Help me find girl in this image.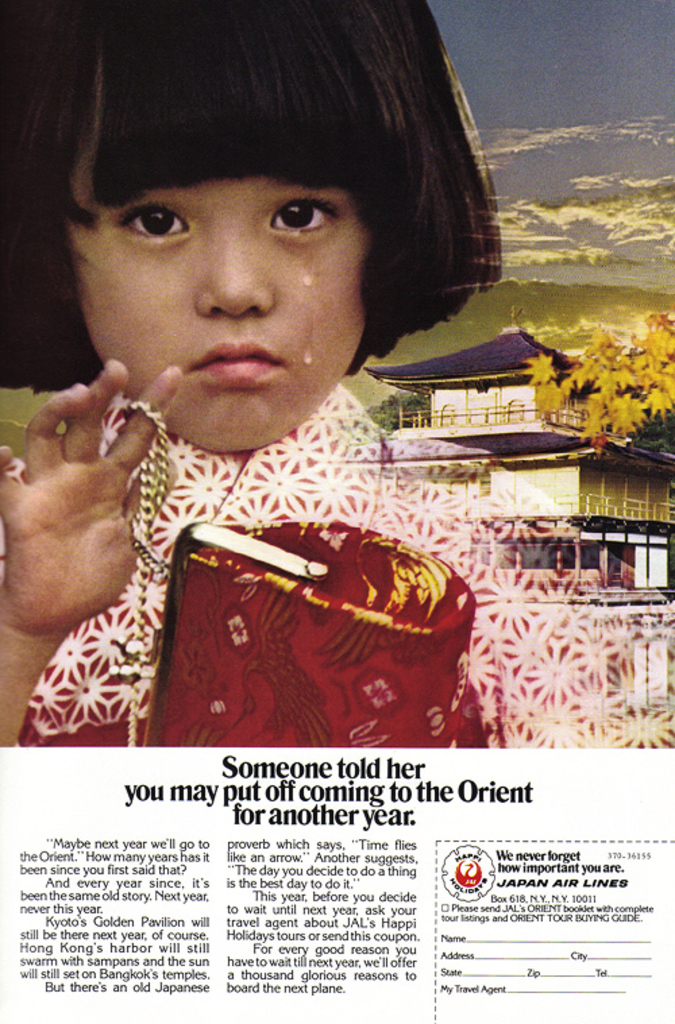
Found it: <region>0, 0, 601, 751</region>.
